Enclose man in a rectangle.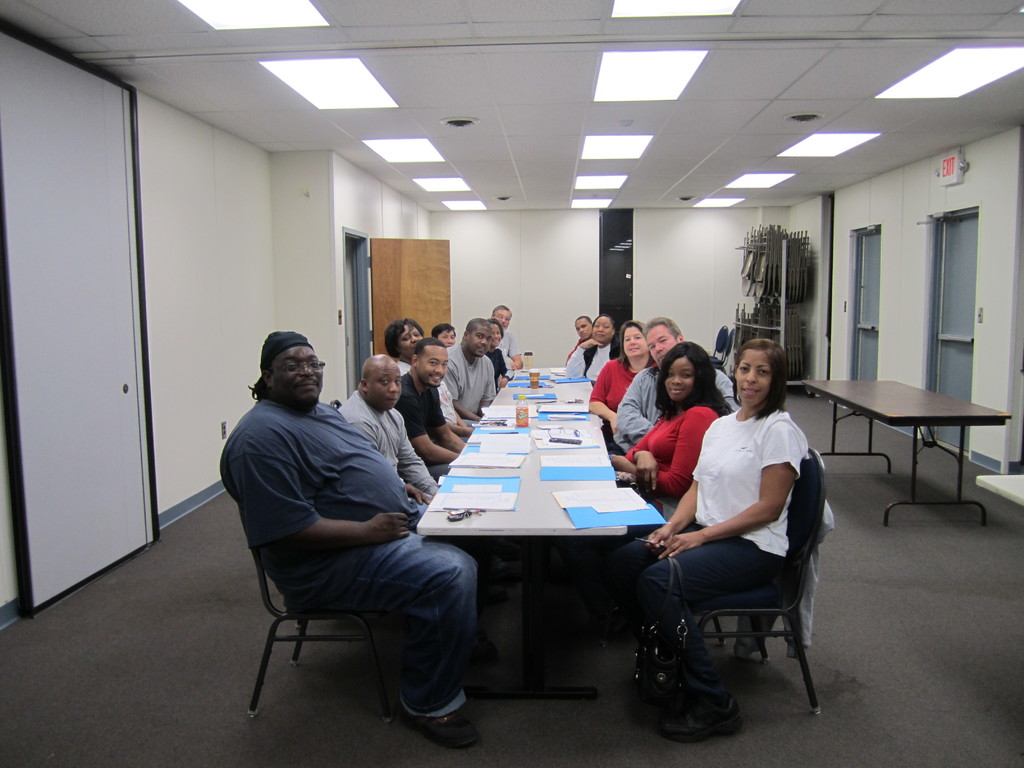
region(434, 323, 456, 342).
